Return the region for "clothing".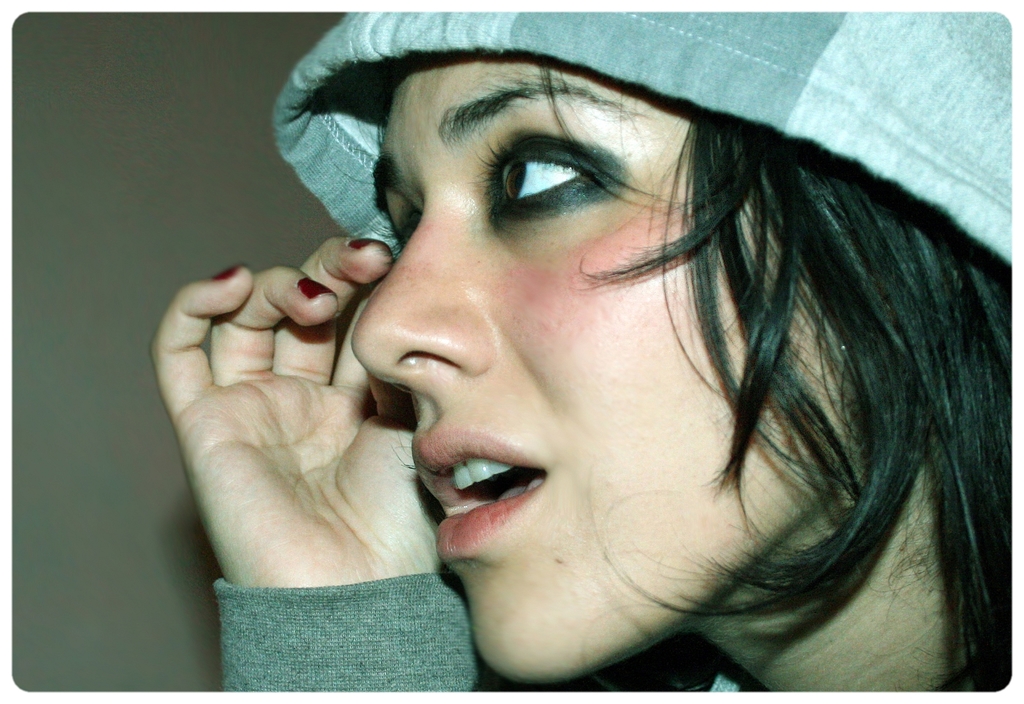
(x1=200, y1=545, x2=499, y2=686).
